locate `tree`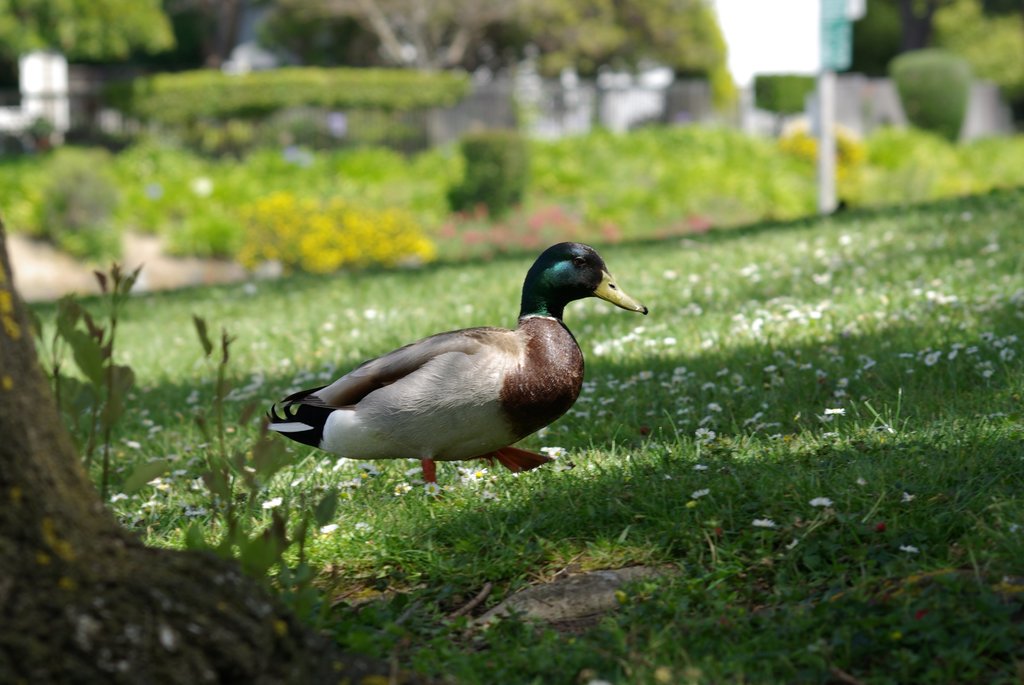
[504, 0, 728, 78]
